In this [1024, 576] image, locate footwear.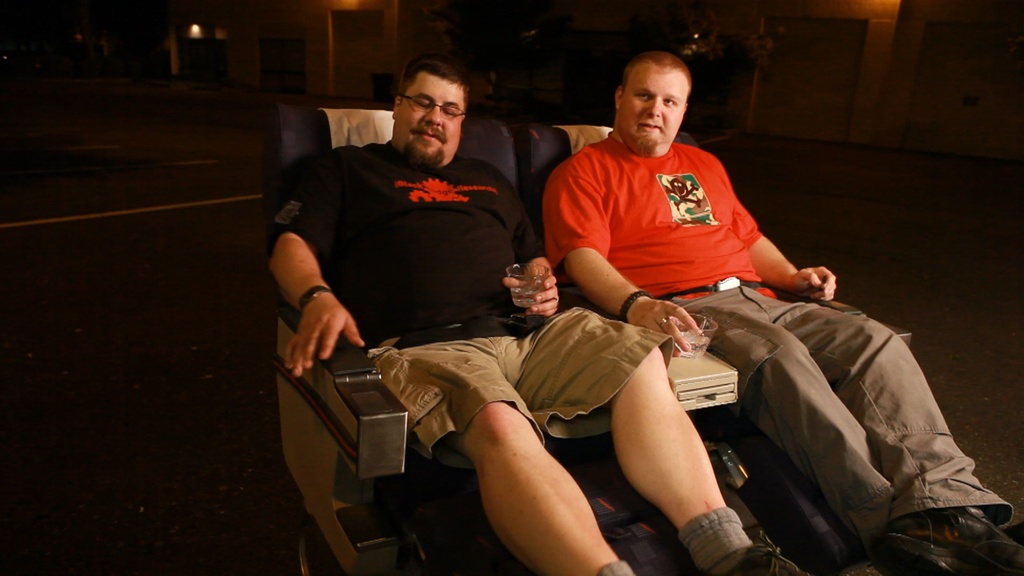
Bounding box: Rect(840, 476, 1017, 564).
